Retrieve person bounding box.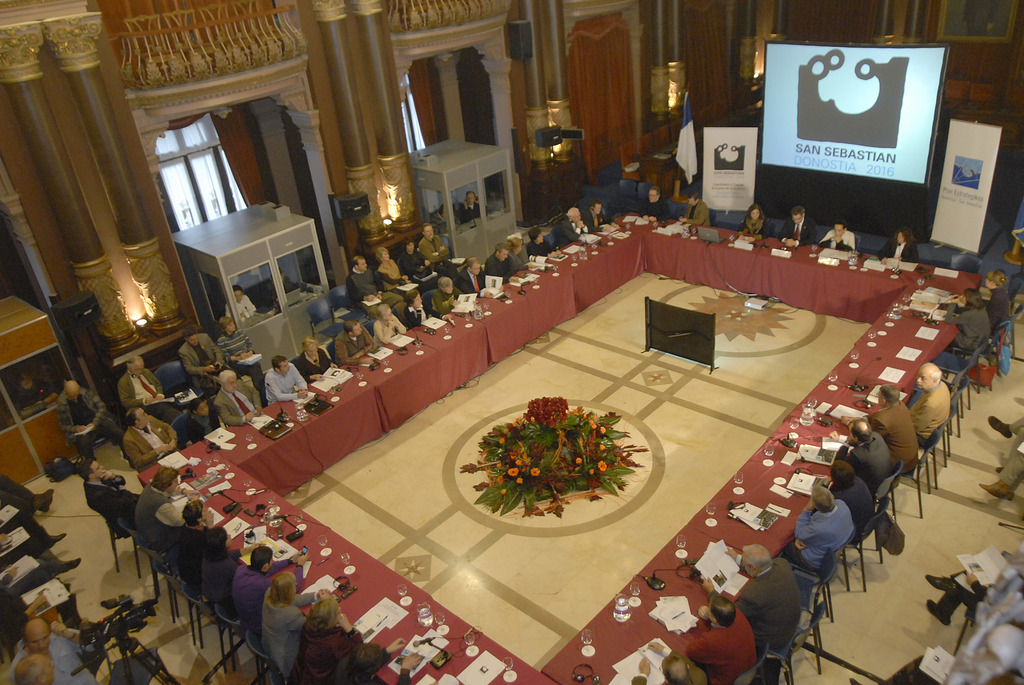
Bounding box: 2,533,61,564.
